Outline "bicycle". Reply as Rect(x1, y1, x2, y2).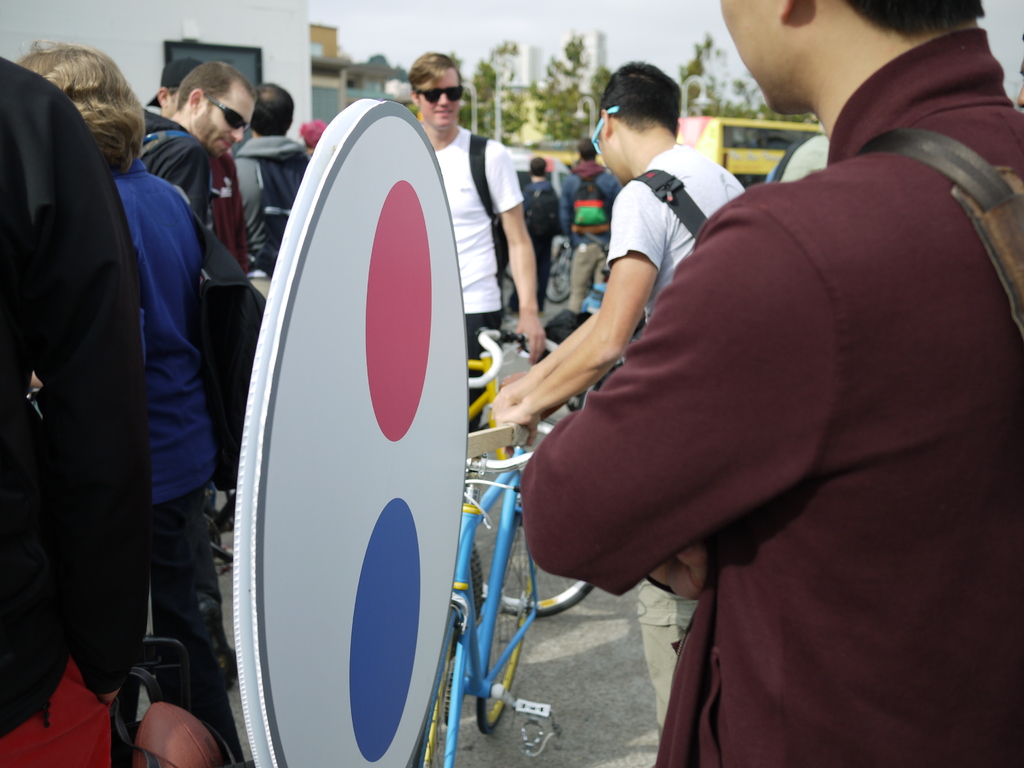
Rect(547, 232, 575, 301).
